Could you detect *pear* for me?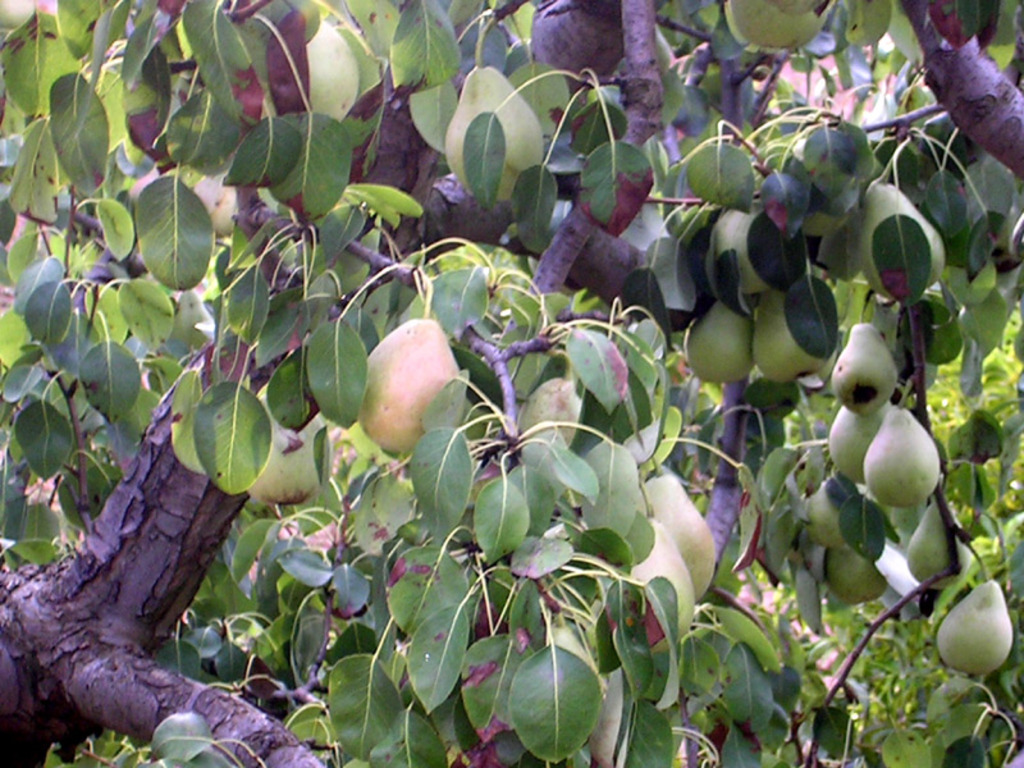
Detection result: Rect(820, 393, 890, 481).
